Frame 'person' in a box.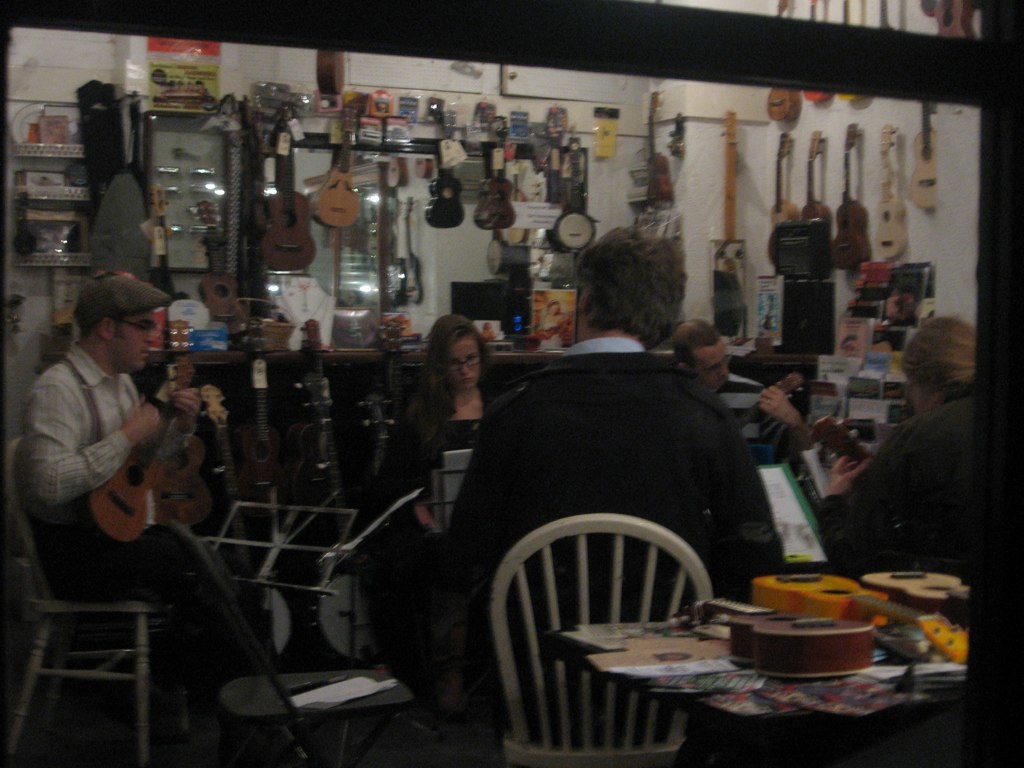
(365,311,497,753).
